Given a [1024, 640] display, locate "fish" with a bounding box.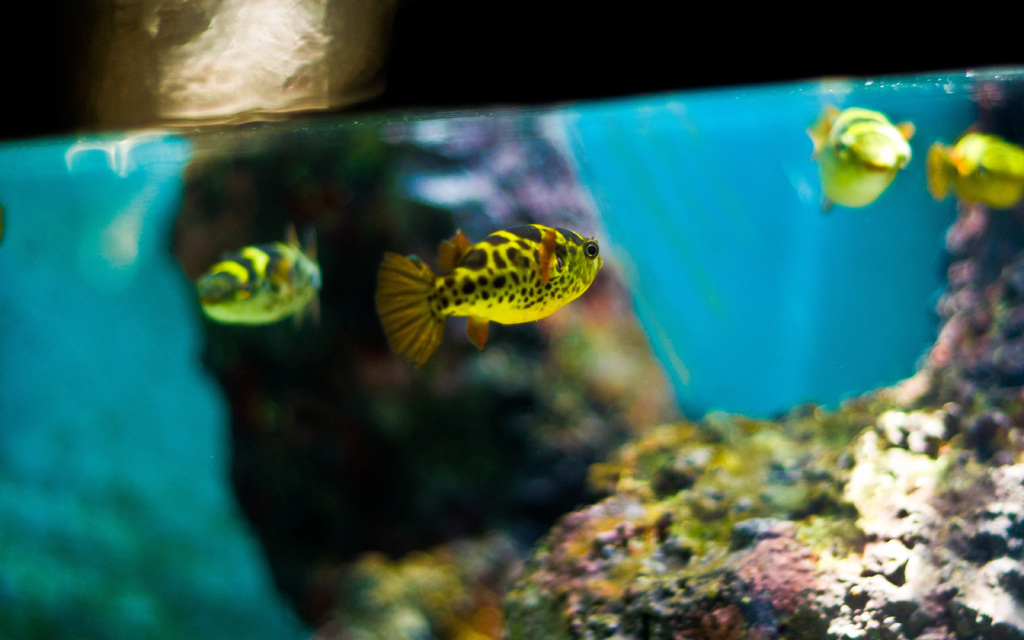
Located: rect(369, 214, 612, 349).
